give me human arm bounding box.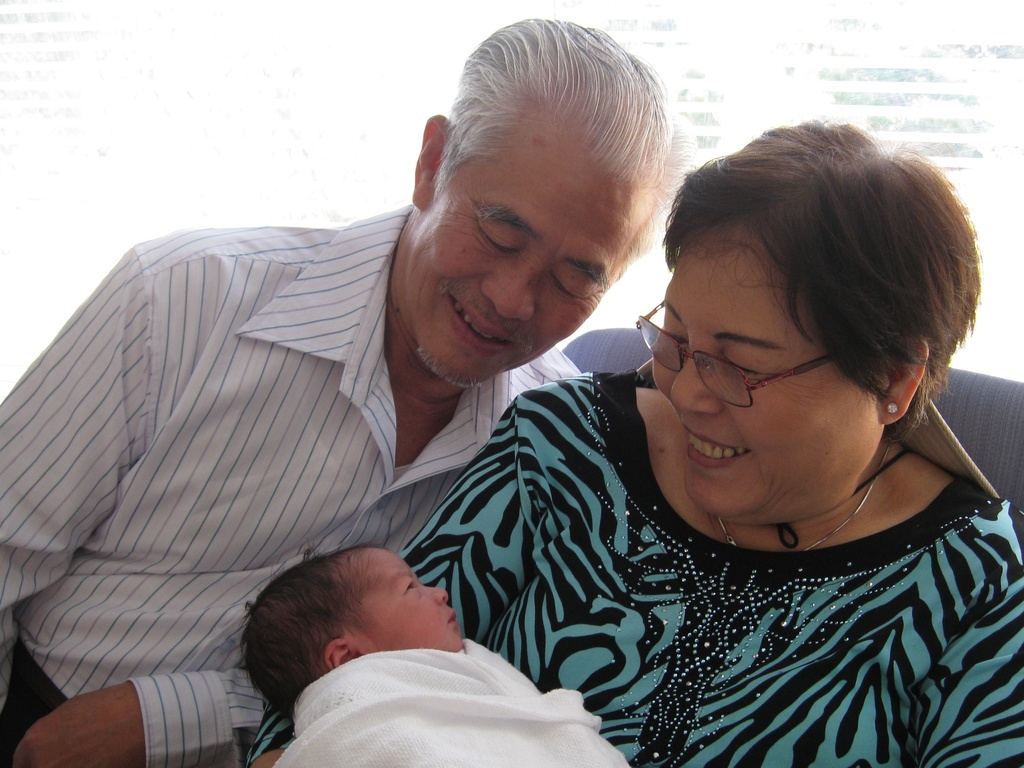
[10, 666, 265, 767].
